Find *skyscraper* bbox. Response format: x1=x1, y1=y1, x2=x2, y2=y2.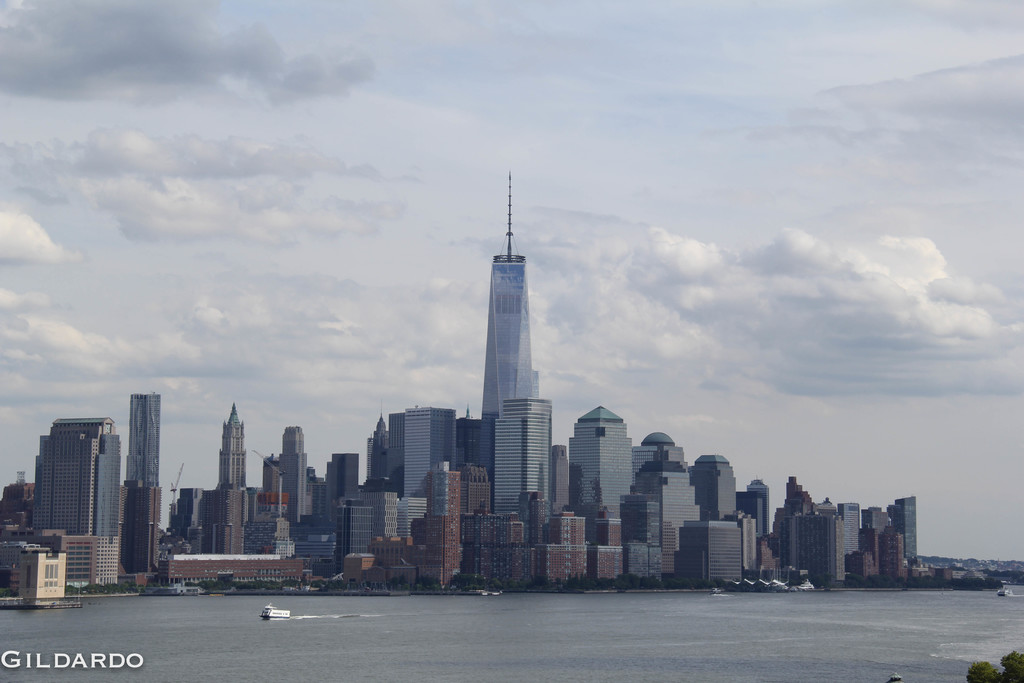
x1=15, y1=398, x2=129, y2=596.
